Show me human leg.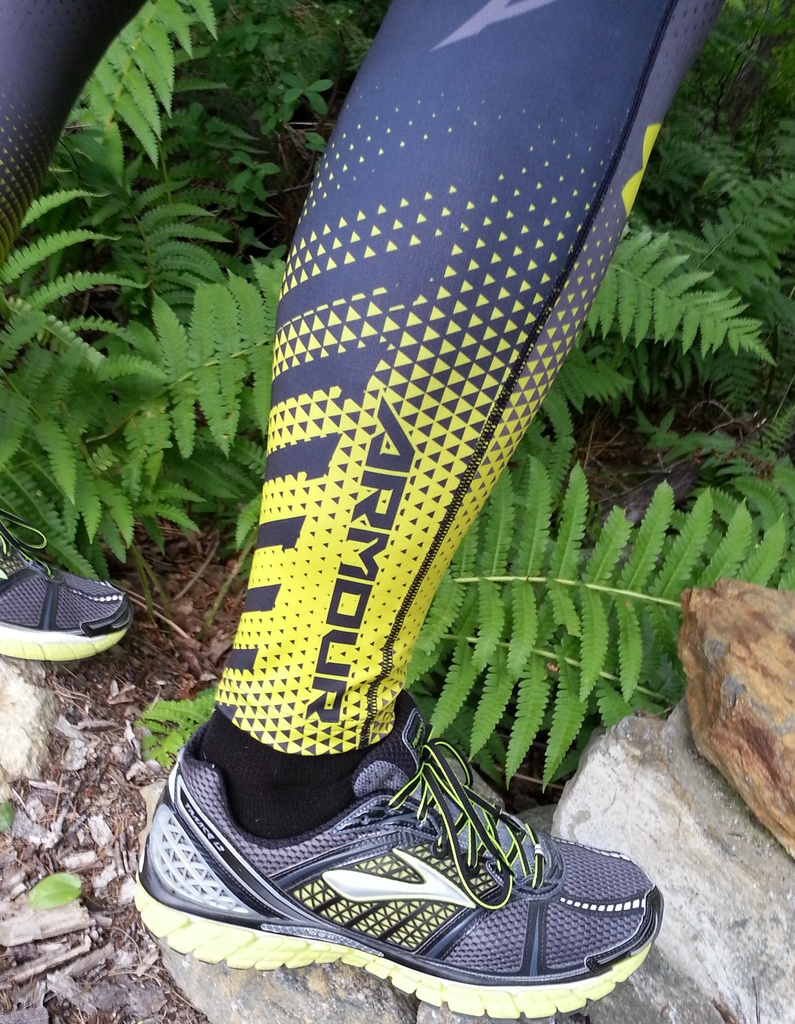
human leg is here: <box>131,0,680,1023</box>.
